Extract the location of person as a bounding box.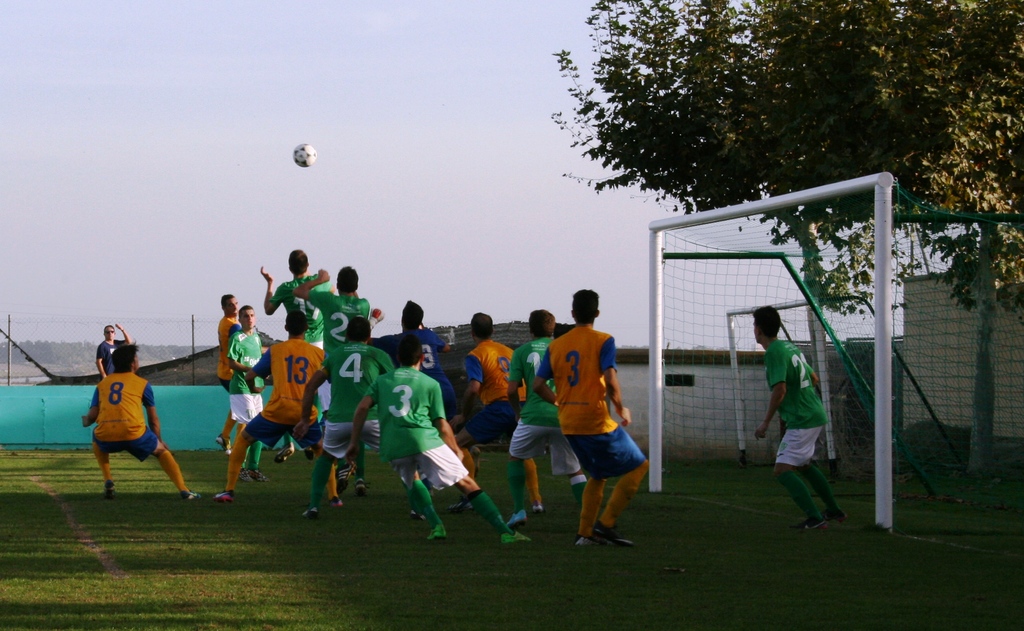
detection(527, 291, 645, 546).
